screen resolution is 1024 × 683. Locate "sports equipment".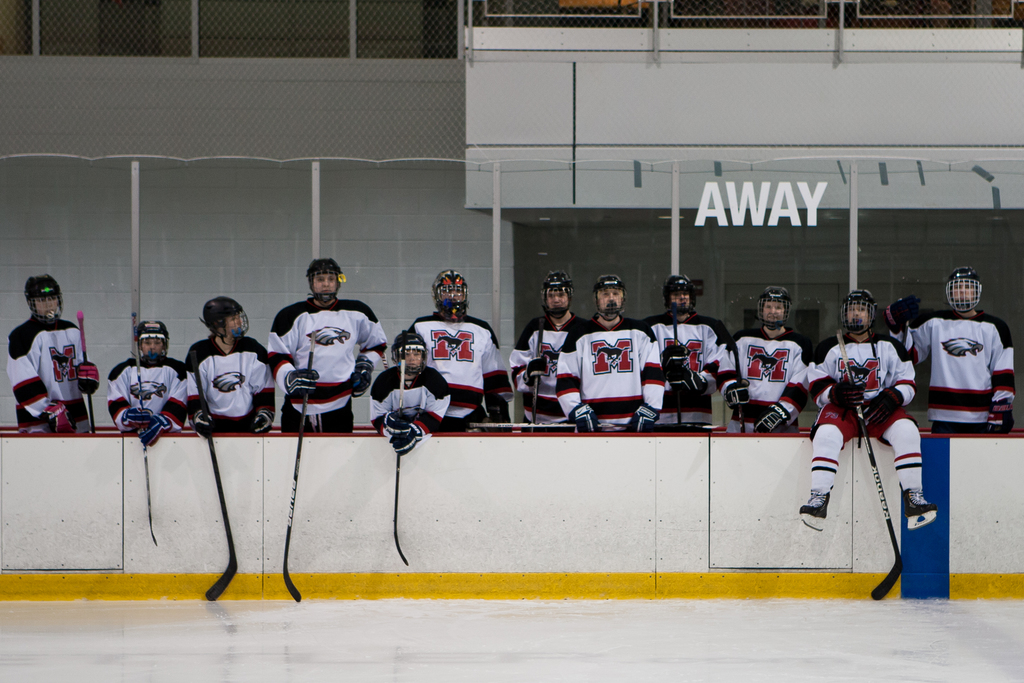
rect(982, 398, 1017, 439).
